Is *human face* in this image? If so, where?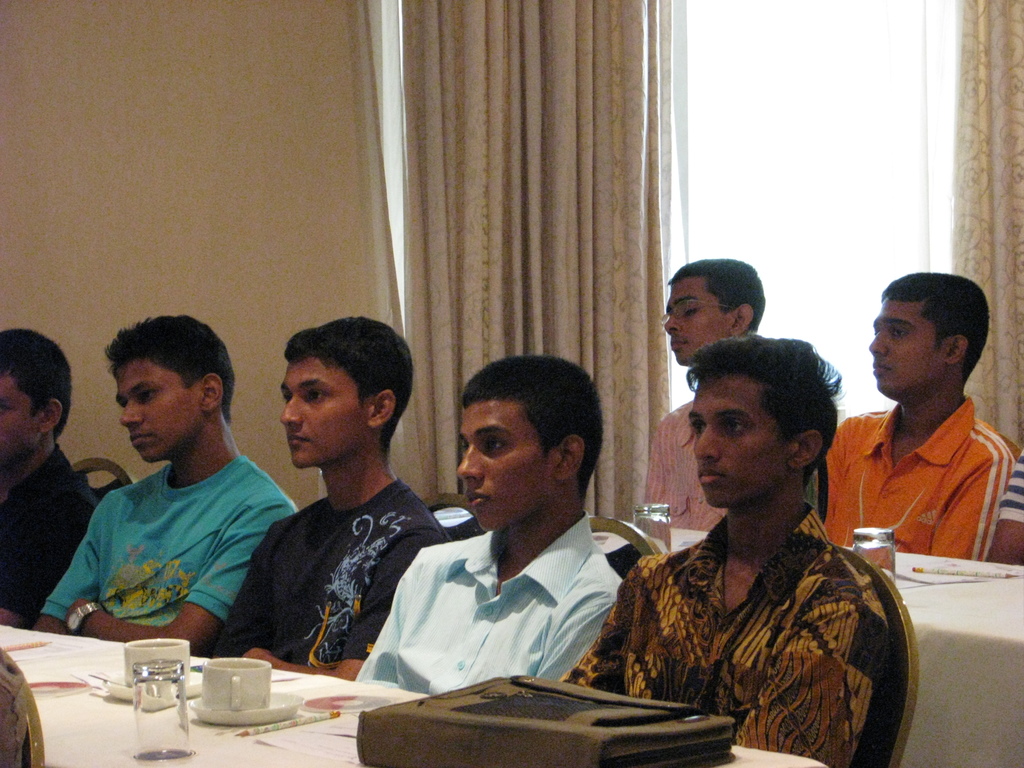
Yes, at Rect(281, 358, 371, 470).
